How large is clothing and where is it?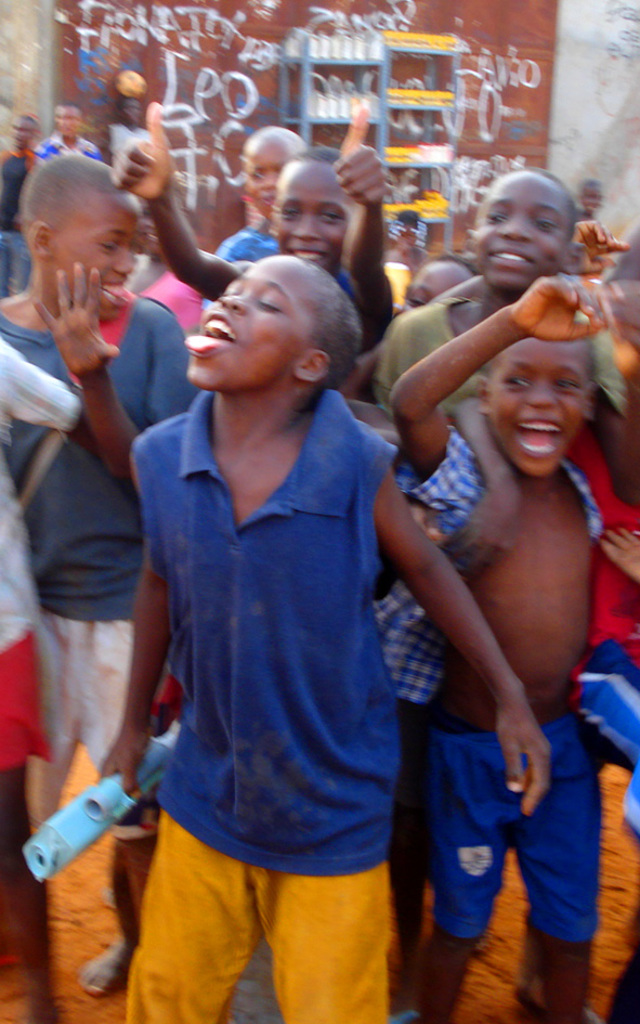
Bounding box: <bbox>126, 380, 403, 1023</bbox>.
